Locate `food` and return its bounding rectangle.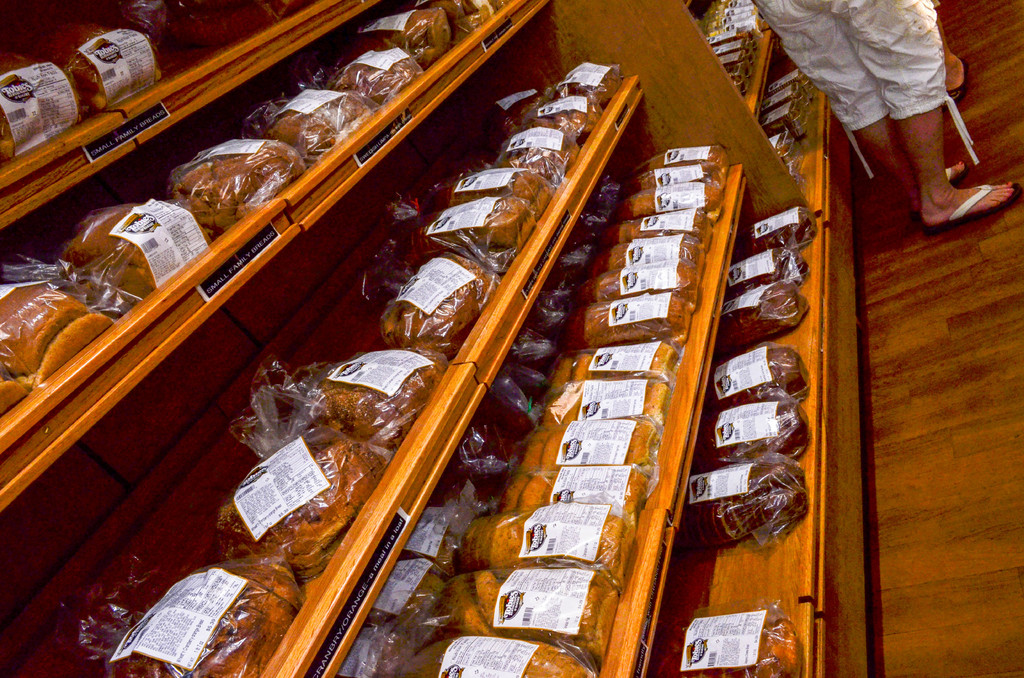
pyautogui.locateOnScreen(515, 419, 664, 475).
